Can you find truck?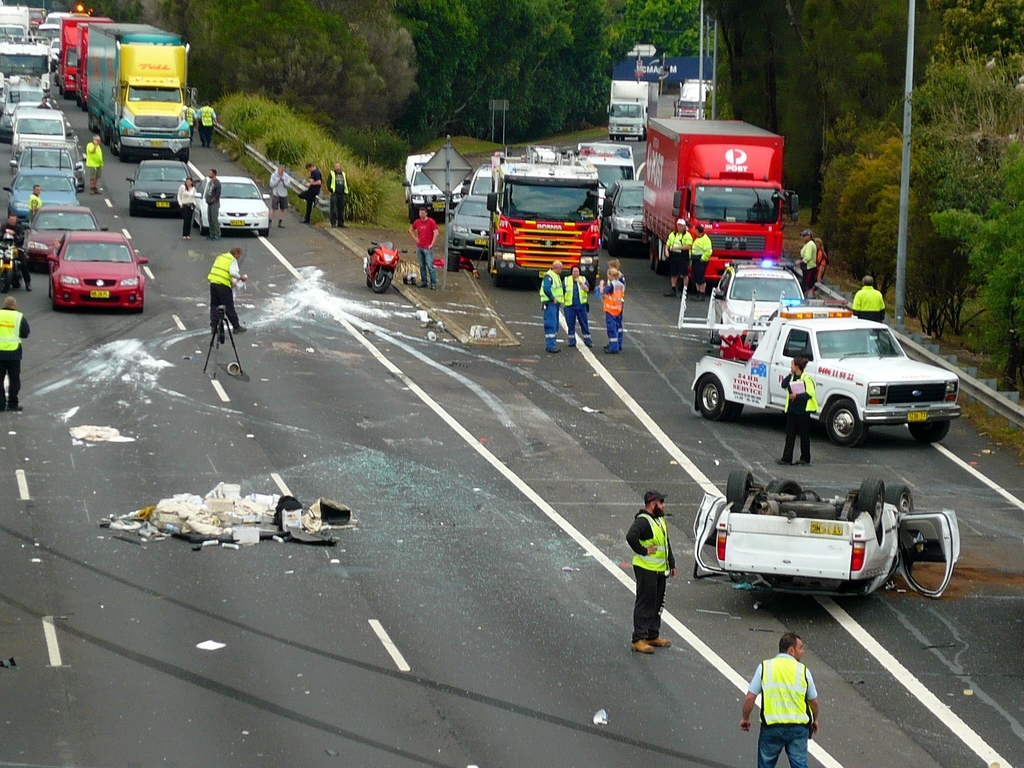
Yes, bounding box: 679,65,714,124.
